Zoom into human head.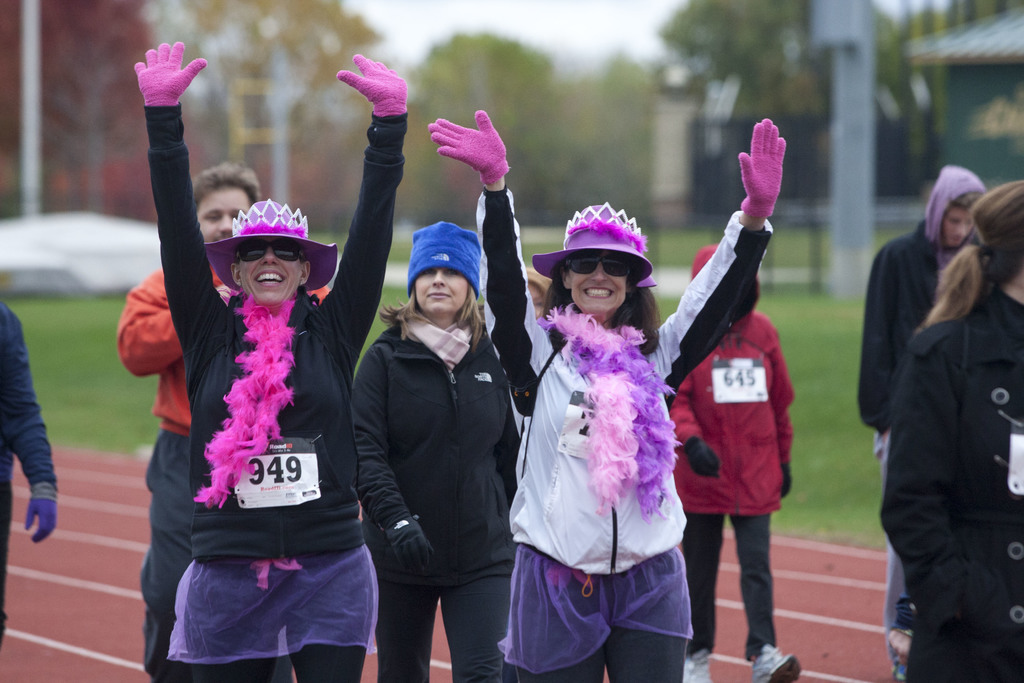
Zoom target: [x1=694, y1=245, x2=764, y2=316].
